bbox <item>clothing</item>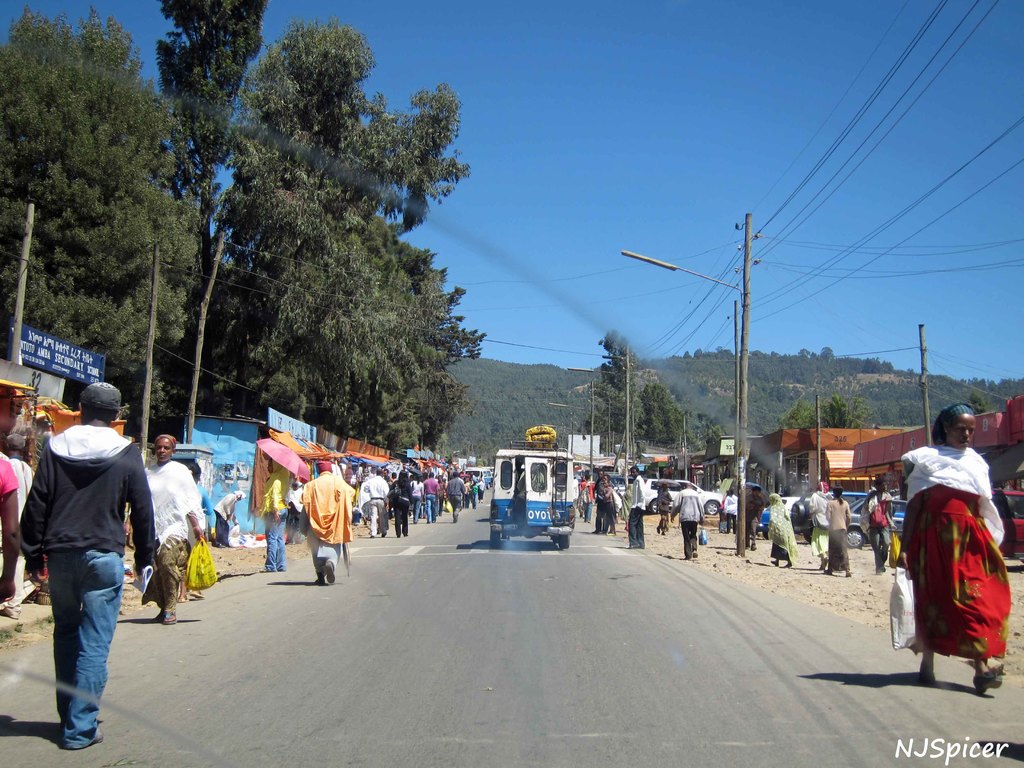
(903, 429, 1006, 686)
